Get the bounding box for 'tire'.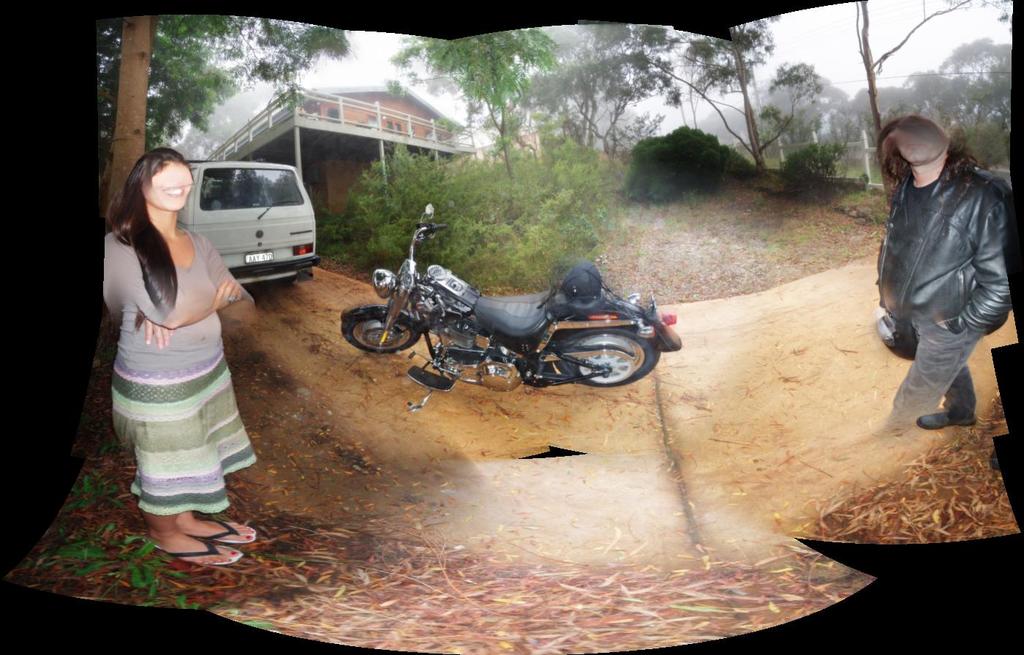
Rect(410, 363, 451, 391).
